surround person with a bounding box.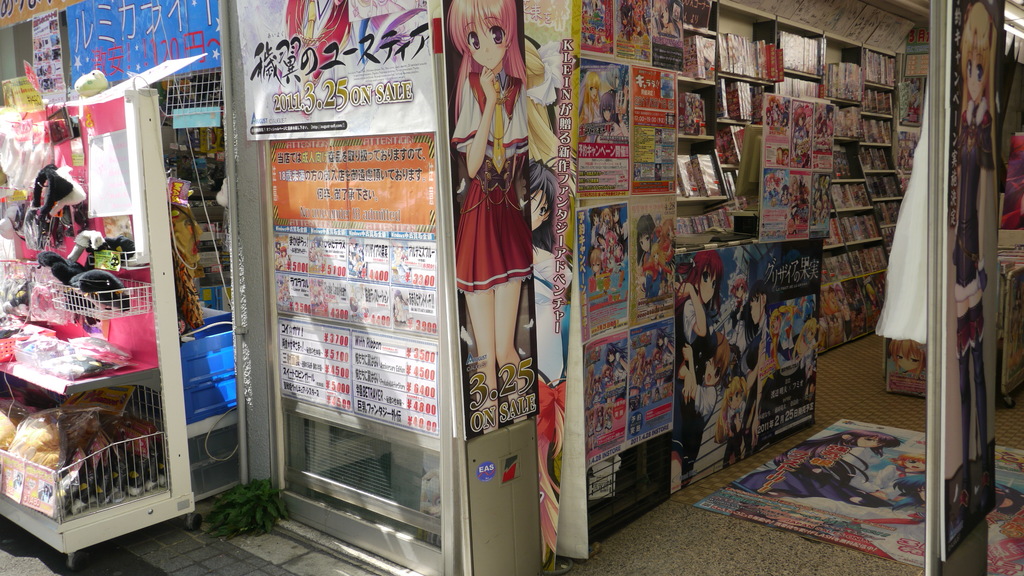
<box>676,255,728,371</box>.
